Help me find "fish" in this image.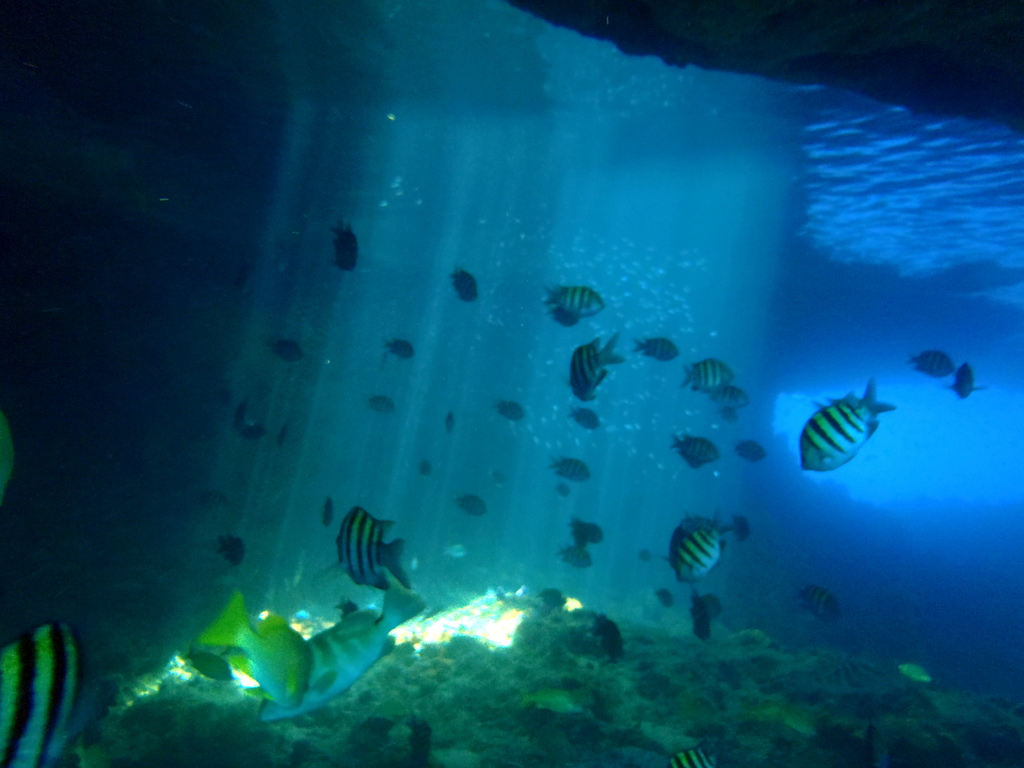
Found it: region(572, 518, 607, 549).
